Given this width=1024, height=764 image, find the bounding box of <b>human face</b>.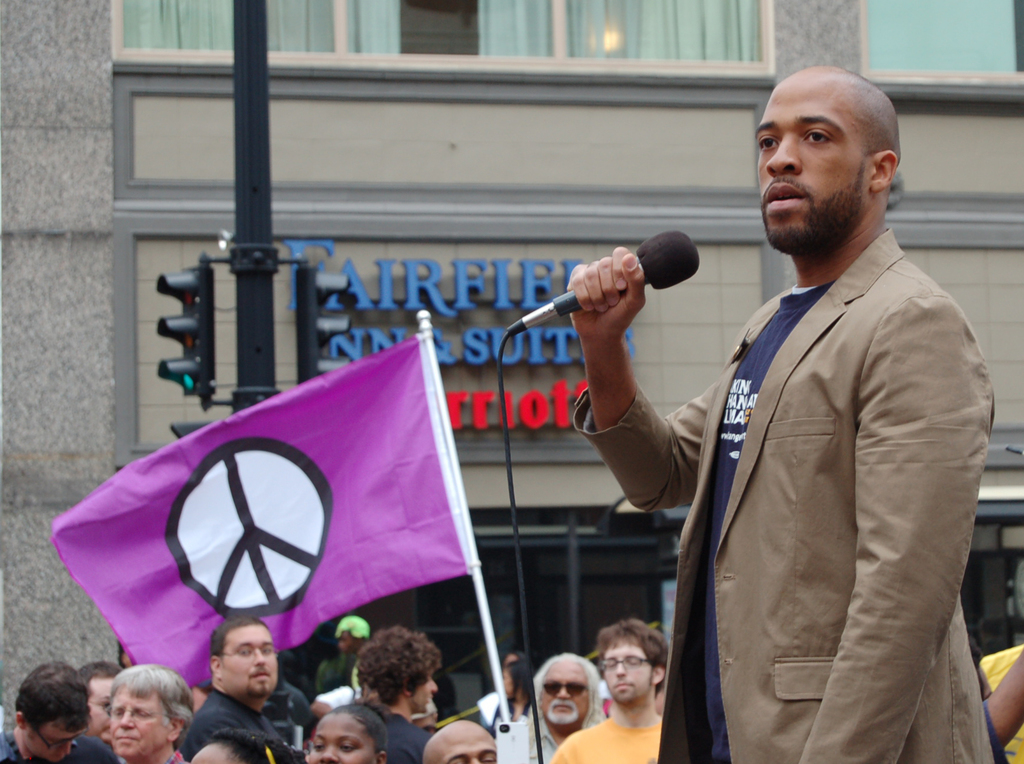
bbox=(756, 79, 867, 244).
